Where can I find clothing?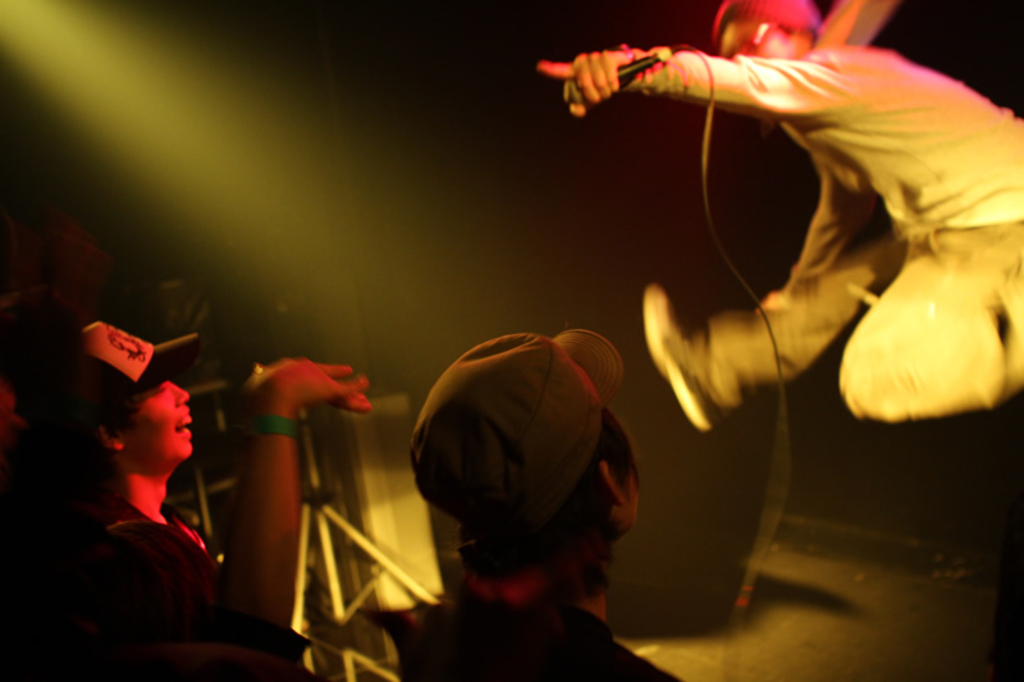
You can find it at 393/592/686/681.
